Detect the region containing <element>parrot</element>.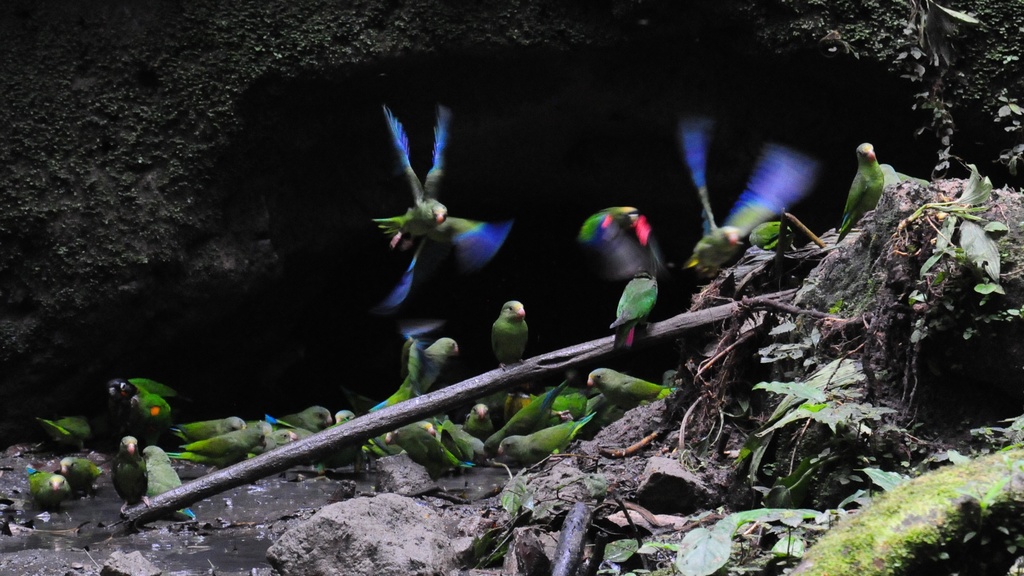
<box>490,299,527,370</box>.
